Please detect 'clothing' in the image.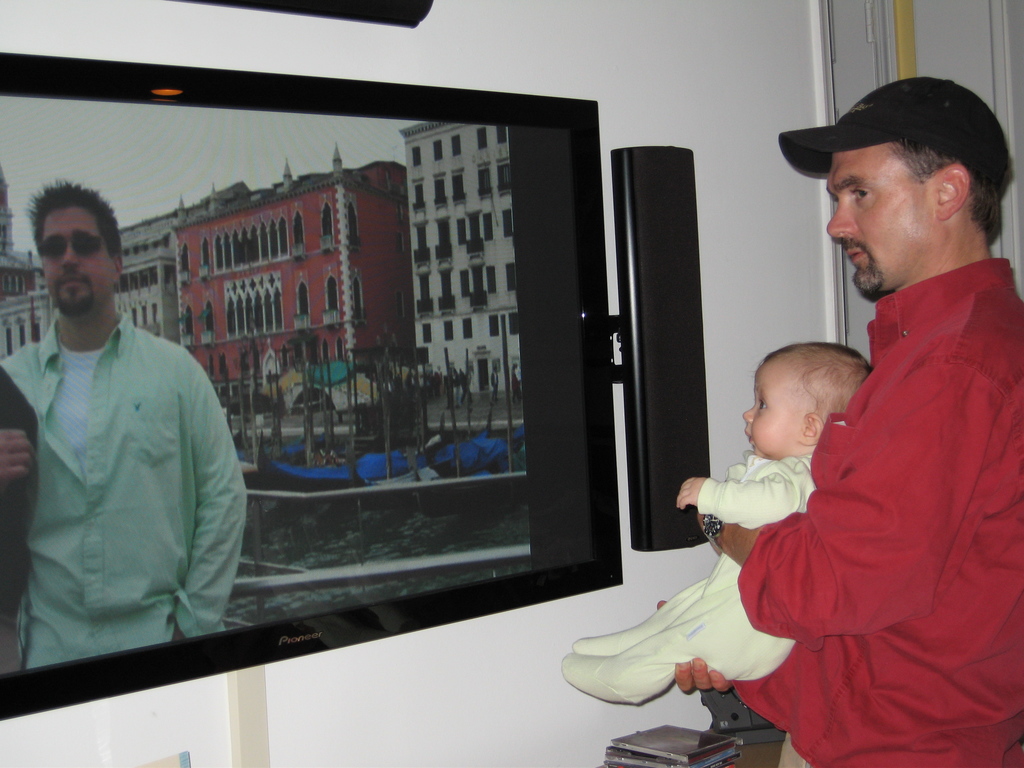
select_region(716, 255, 1023, 767).
